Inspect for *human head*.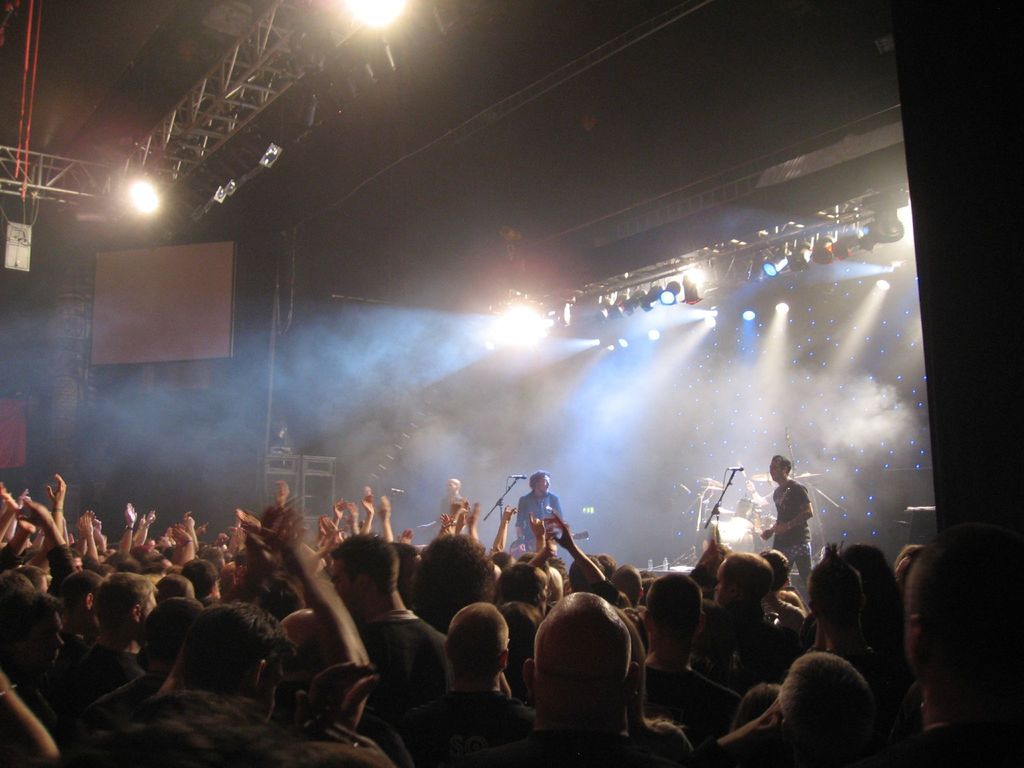
Inspection: (left=533, top=468, right=554, bottom=490).
